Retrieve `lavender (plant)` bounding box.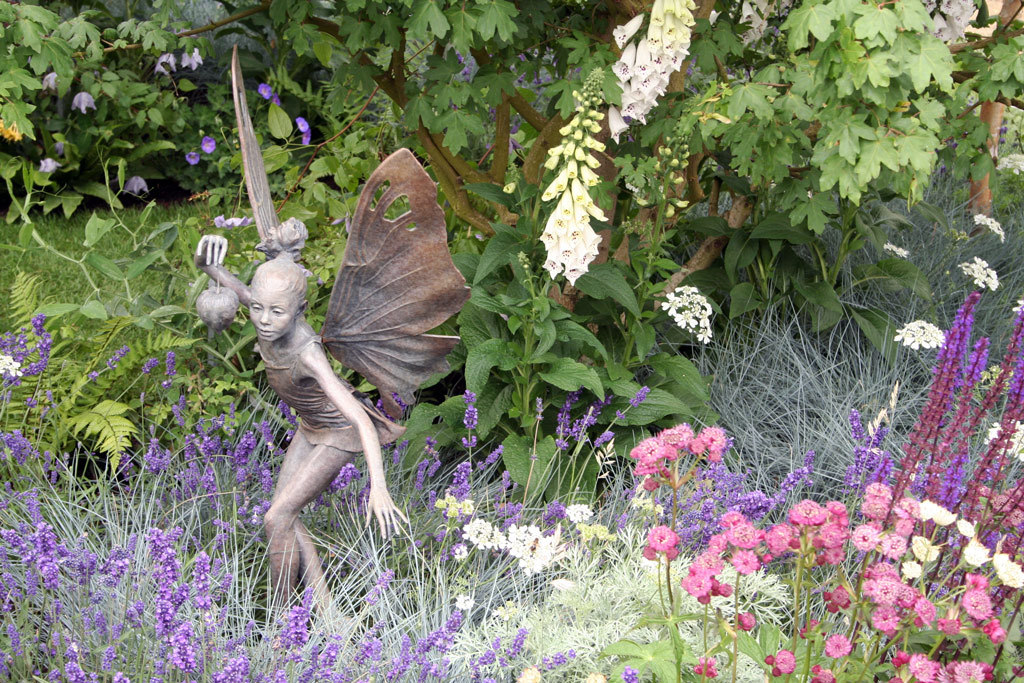
Bounding box: 177,545,212,622.
